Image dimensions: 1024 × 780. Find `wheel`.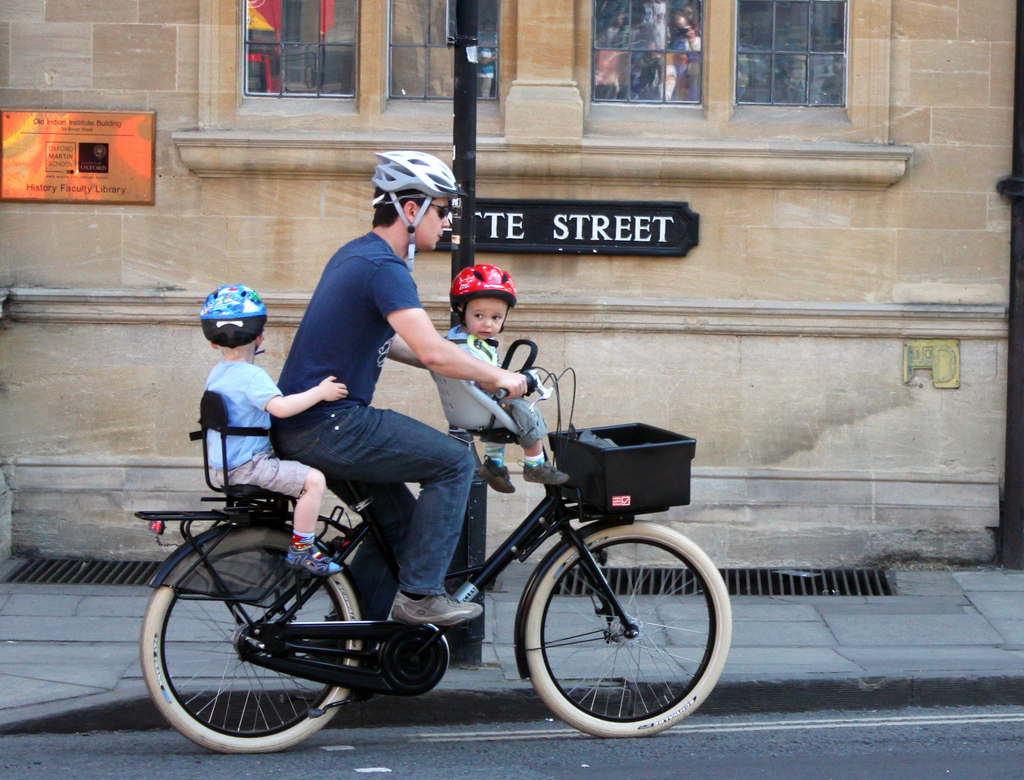
locate(522, 520, 730, 736).
